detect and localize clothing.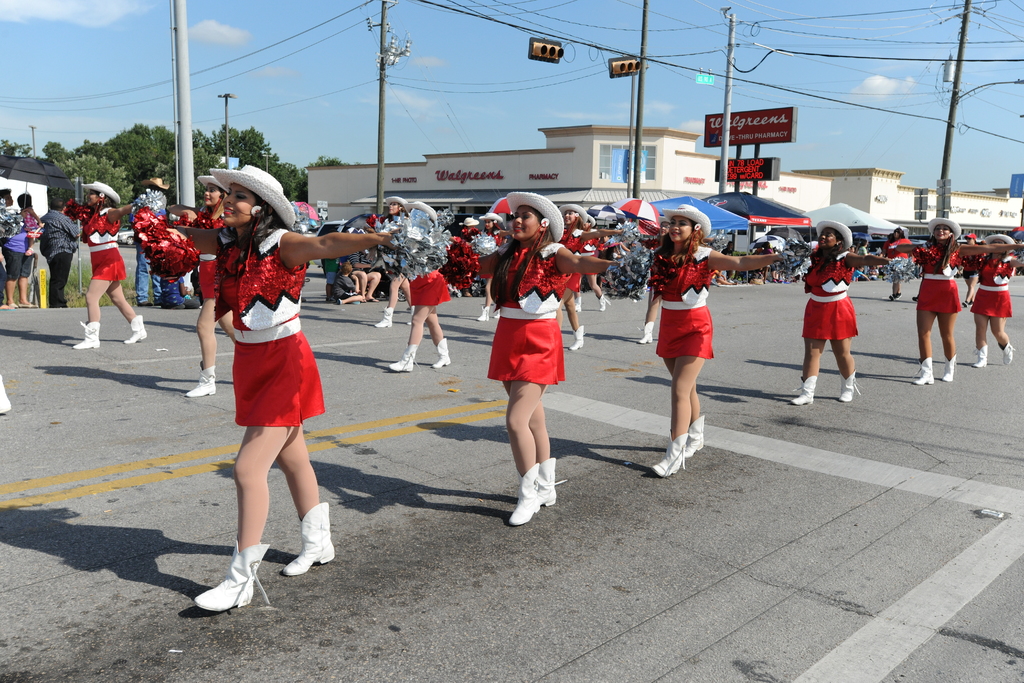
Localized at bbox=[211, 235, 324, 458].
